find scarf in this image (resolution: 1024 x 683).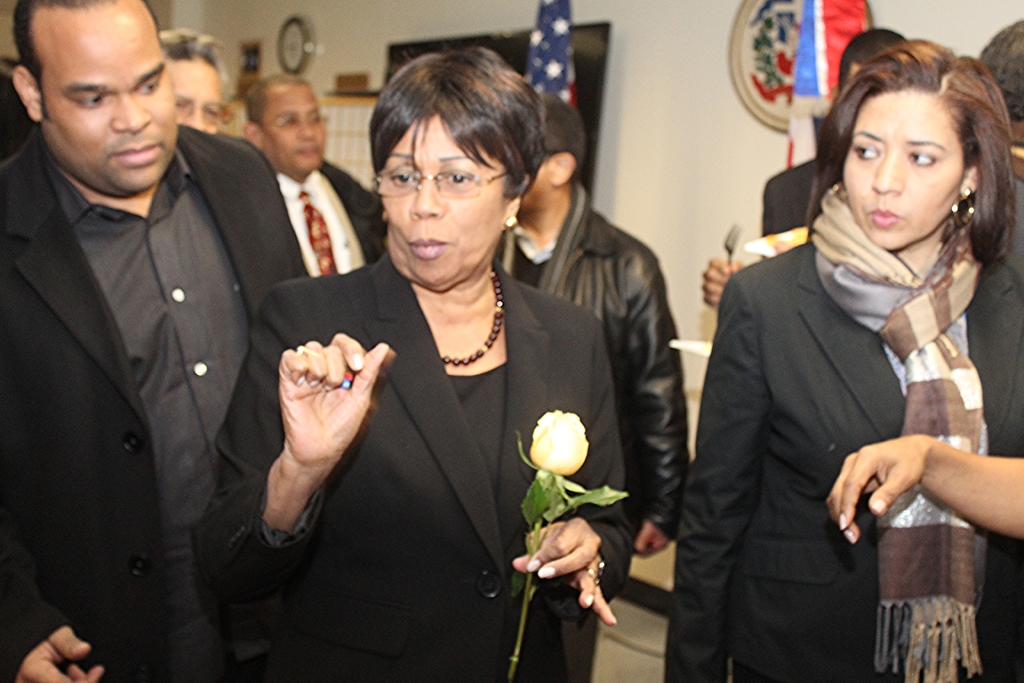
<region>806, 170, 982, 682</region>.
